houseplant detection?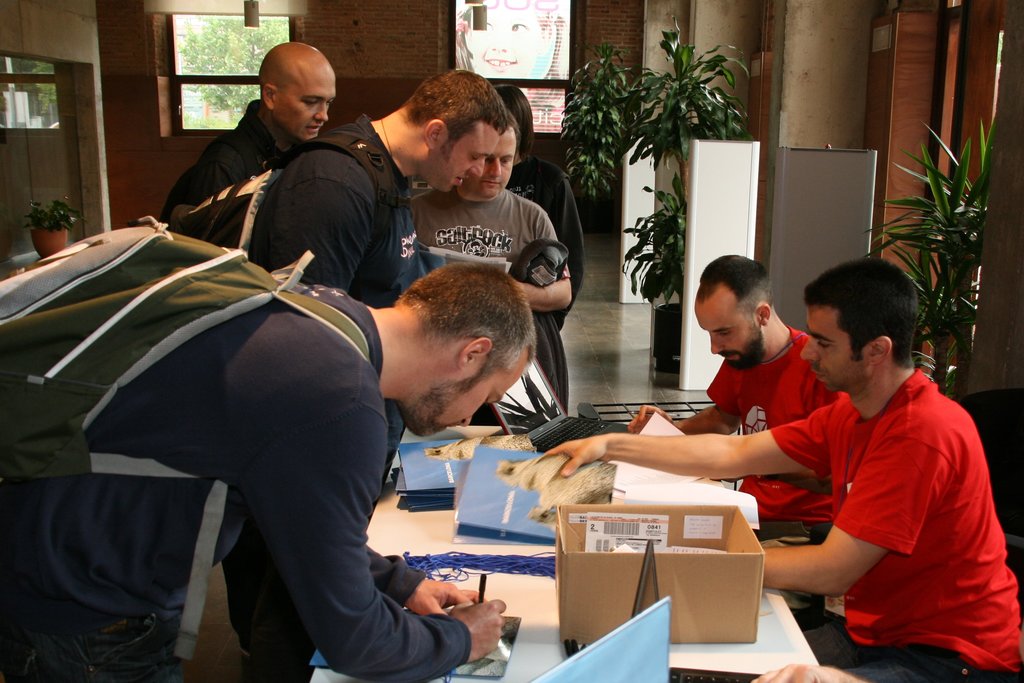
(left=855, top=108, right=1004, bottom=410)
